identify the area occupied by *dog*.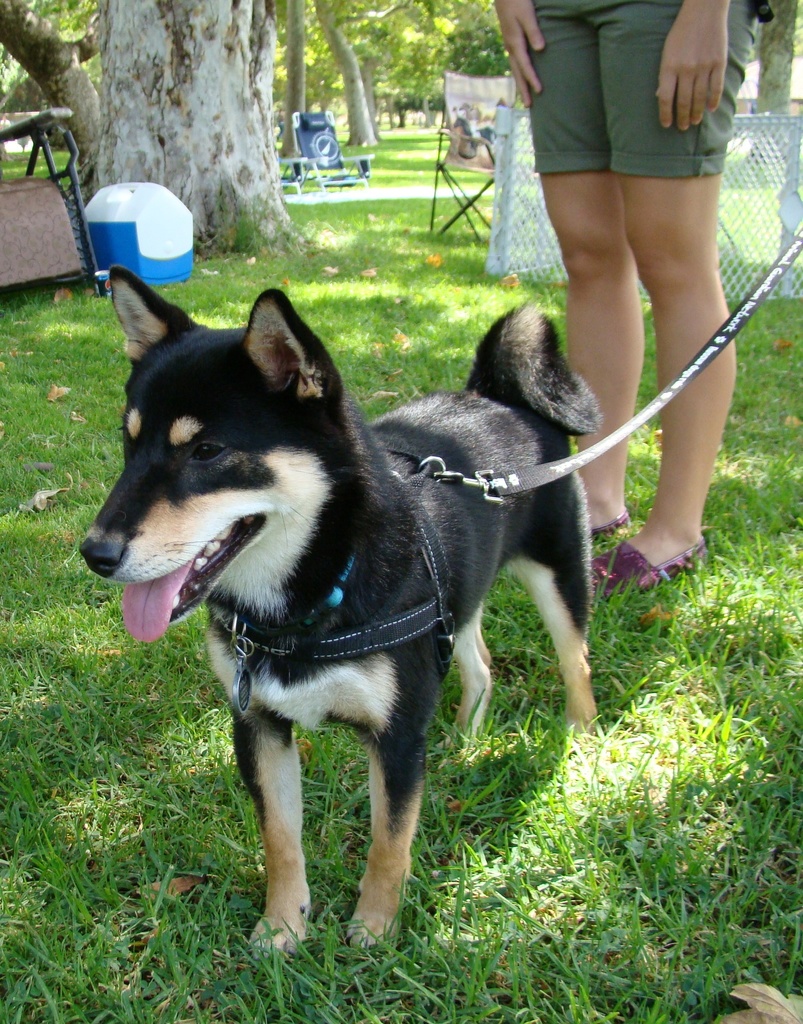
Area: left=454, top=116, right=495, bottom=152.
